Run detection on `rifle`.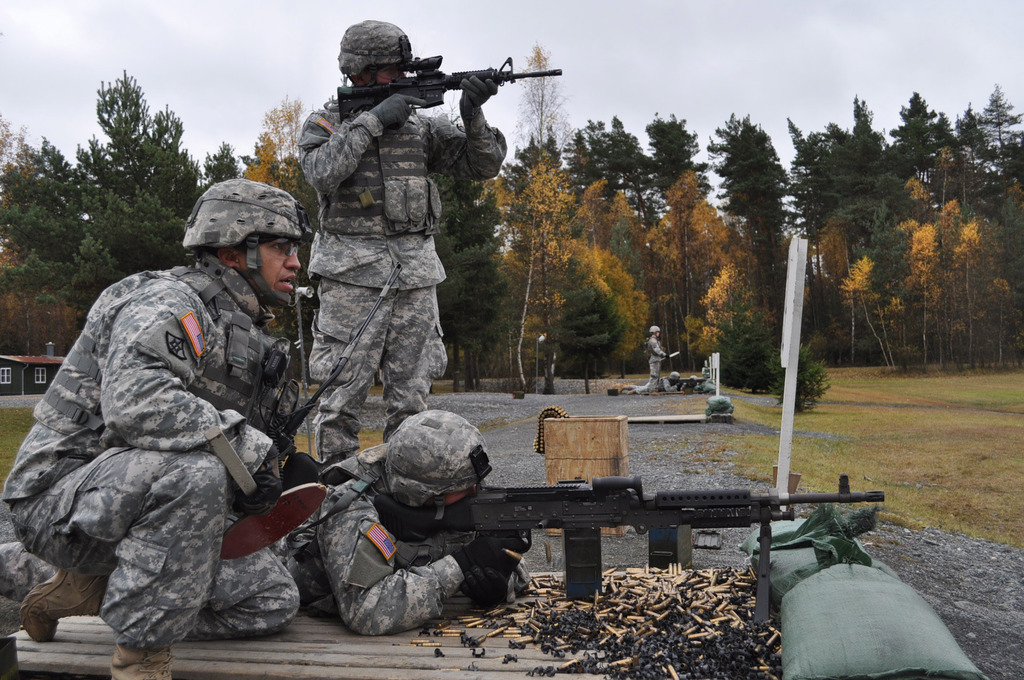
Result: (338,54,564,120).
